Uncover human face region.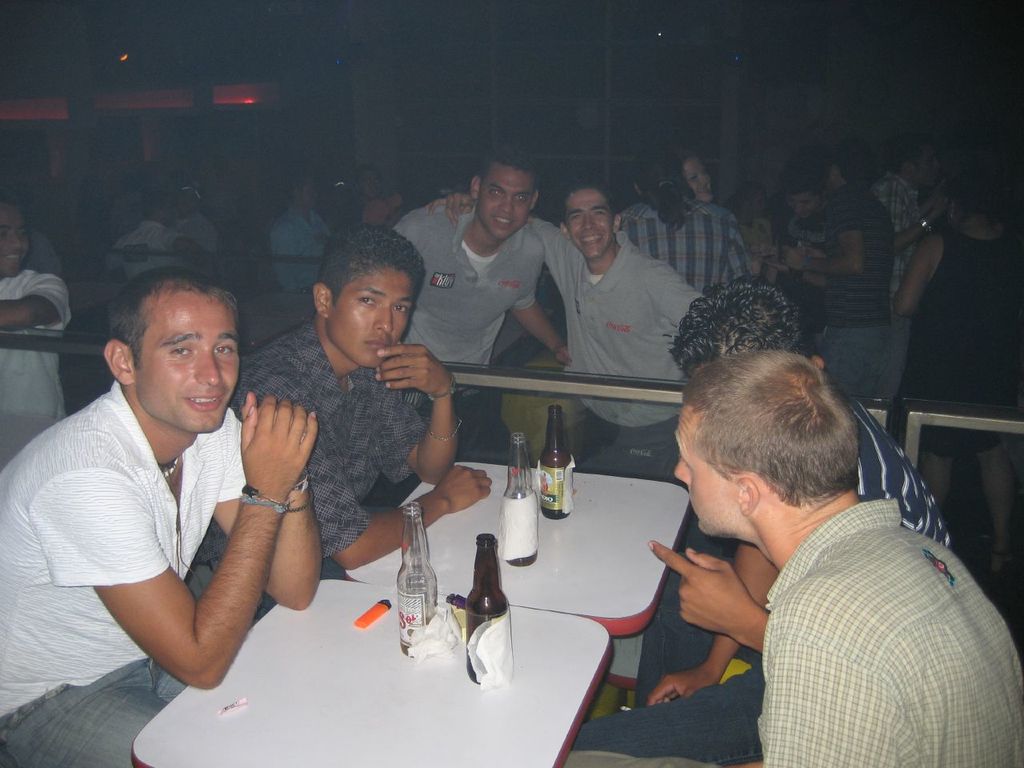
Uncovered: pyautogui.locateOnScreen(683, 162, 714, 200).
